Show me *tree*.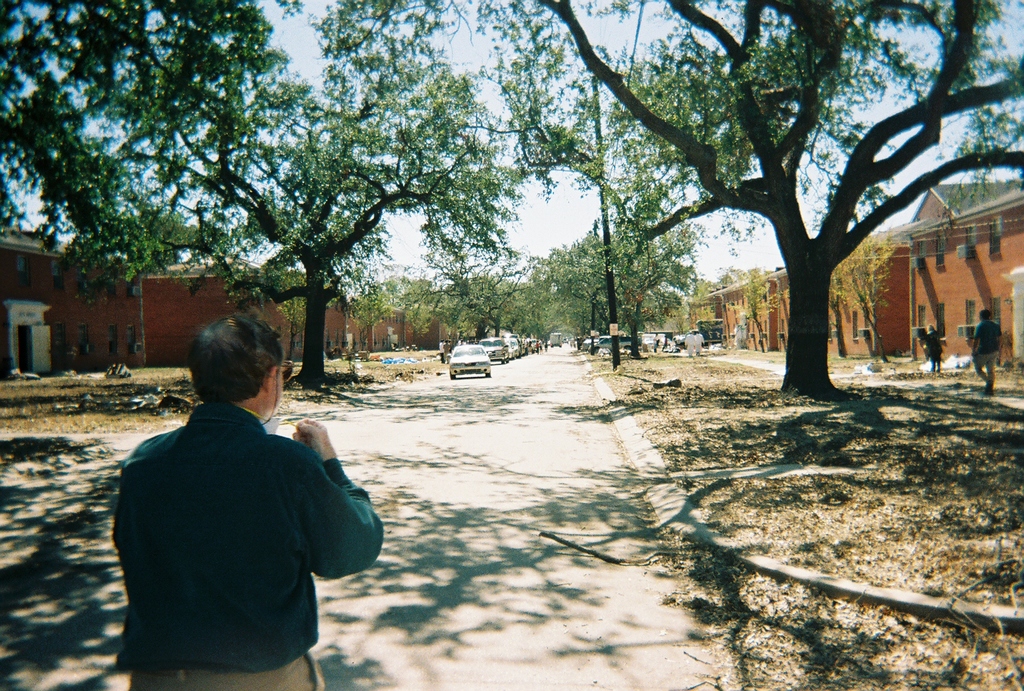
*tree* is here: 69,0,519,392.
